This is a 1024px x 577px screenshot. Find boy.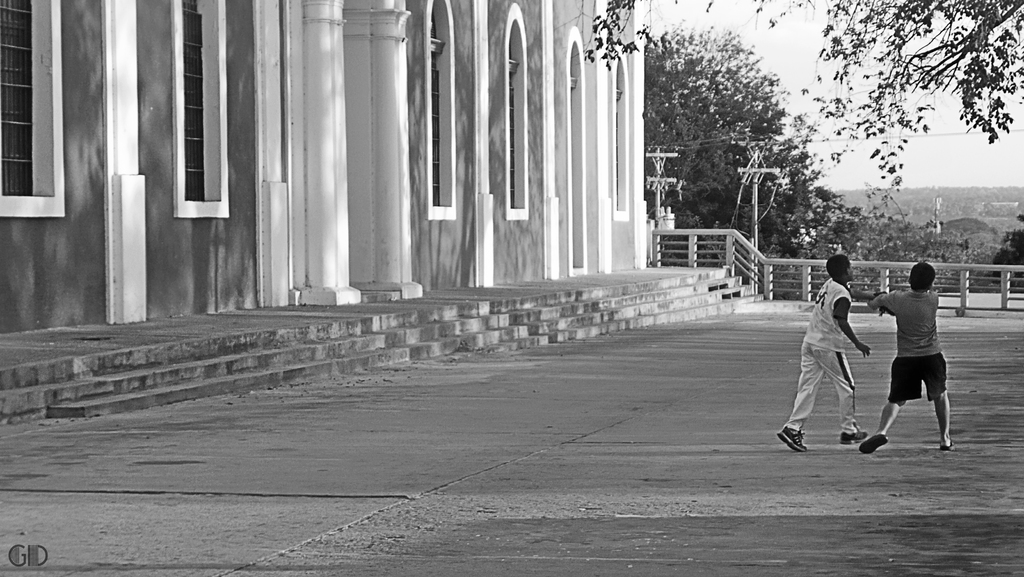
Bounding box: [860,266,950,454].
